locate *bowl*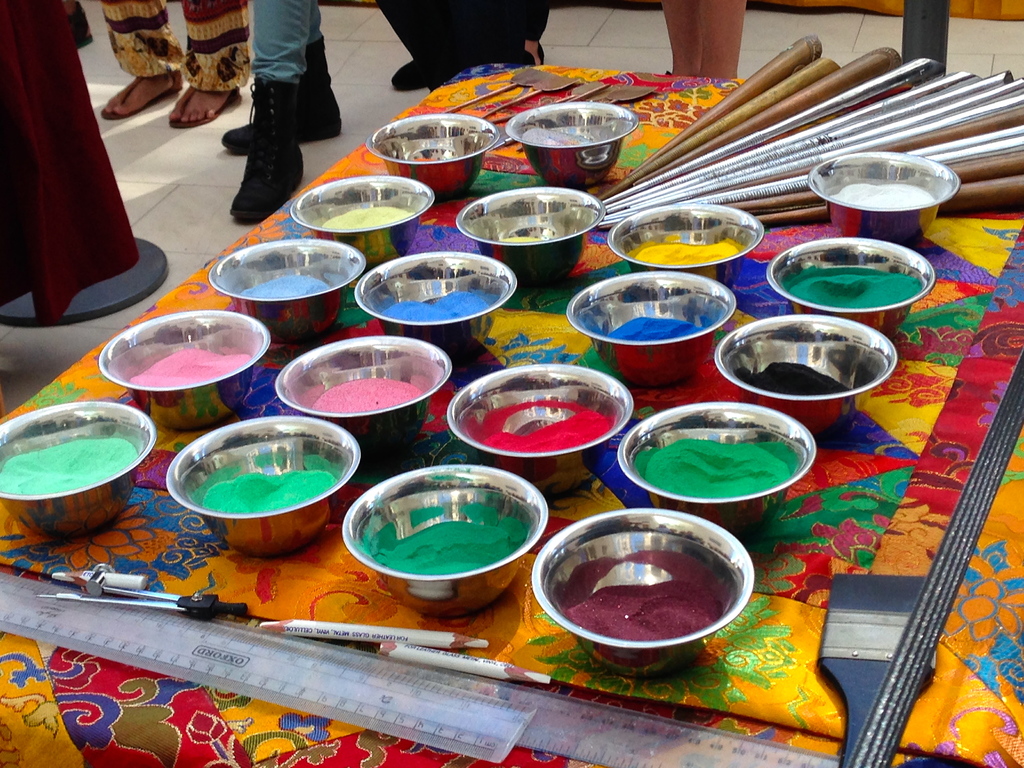
(left=505, top=102, right=639, bottom=188)
